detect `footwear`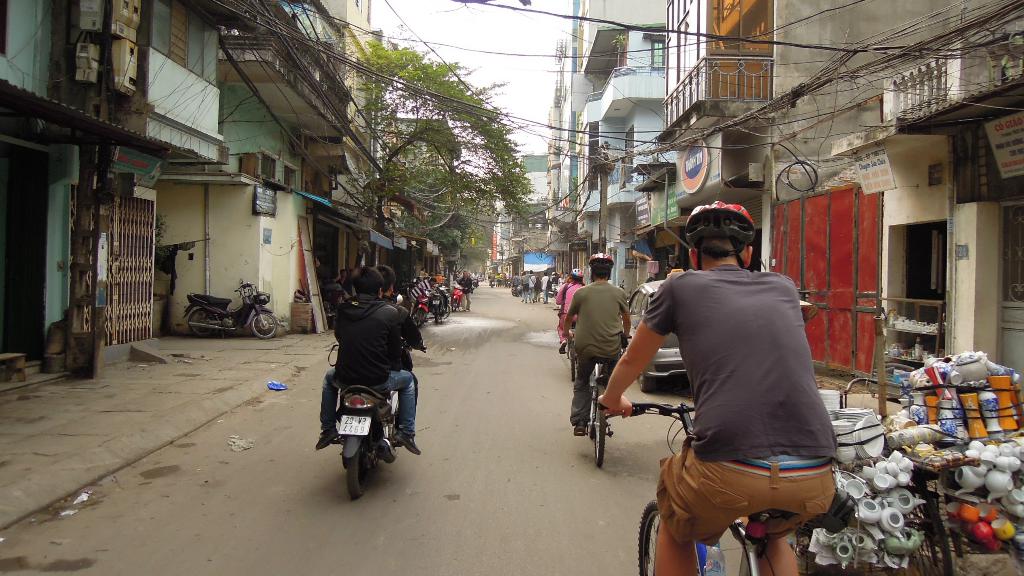
557:338:567:354
